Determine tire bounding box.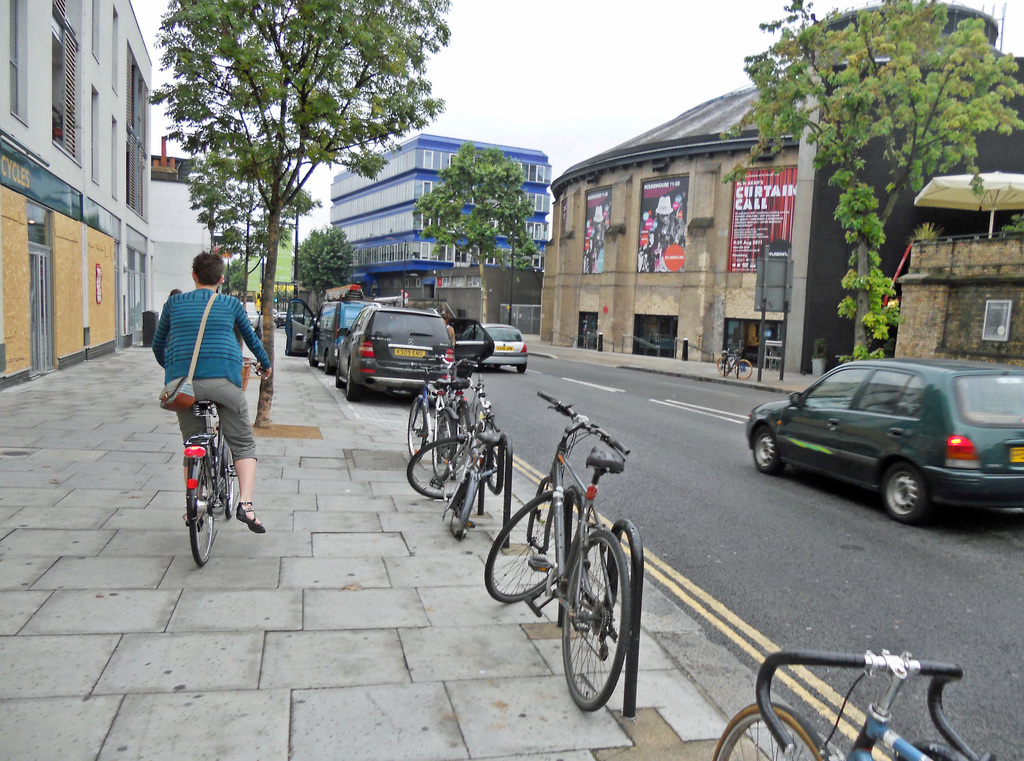
Determined: 409,399,428,462.
